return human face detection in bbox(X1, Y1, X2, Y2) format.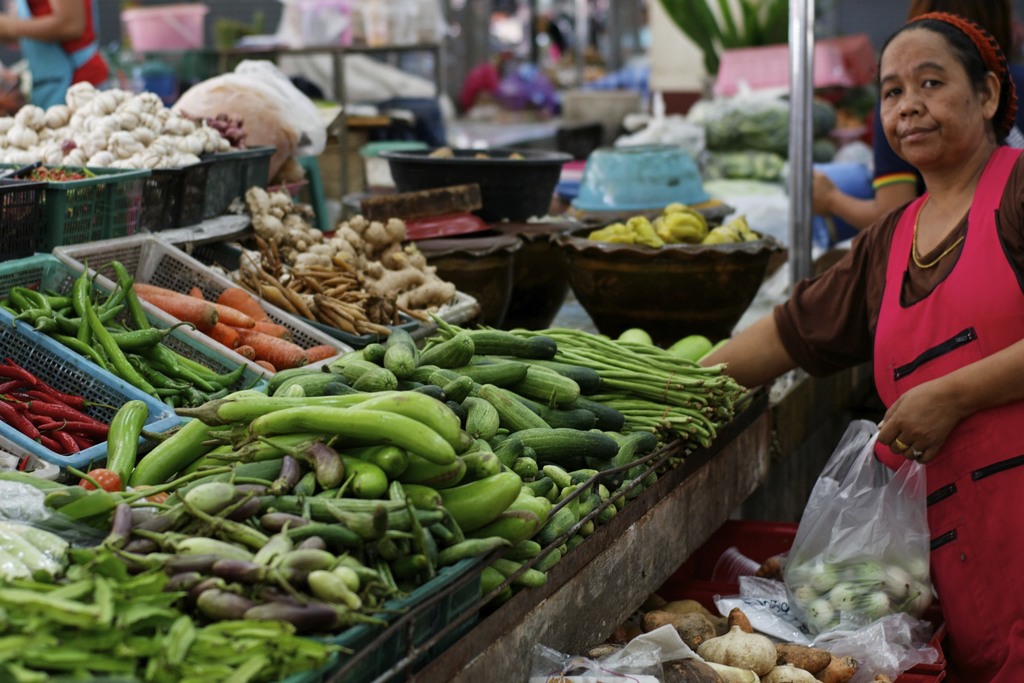
bbox(881, 34, 981, 160).
